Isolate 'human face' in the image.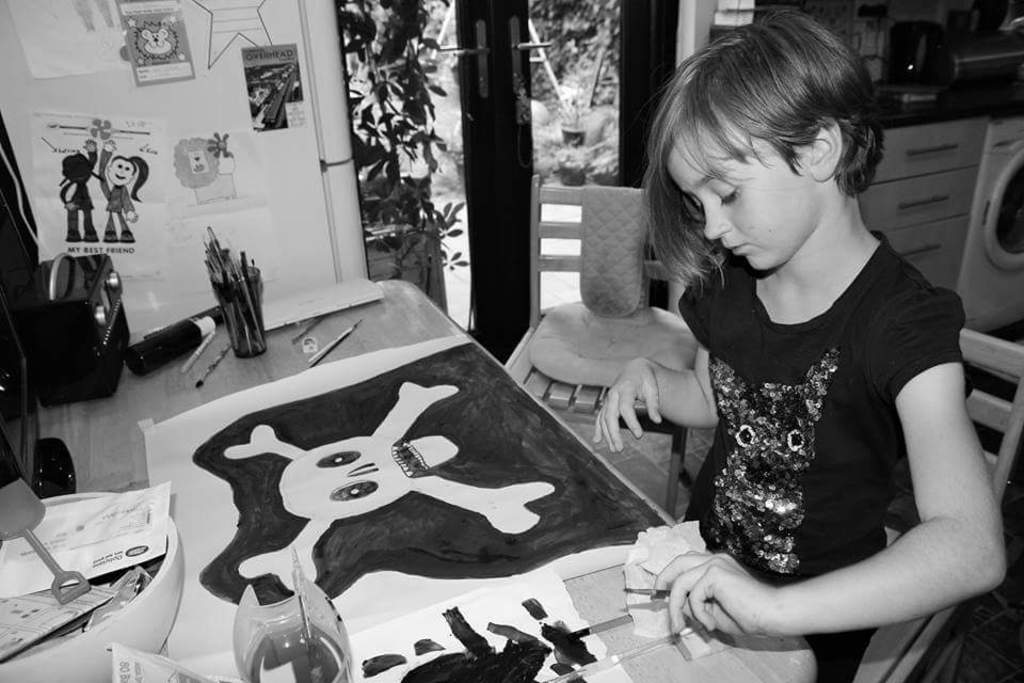
Isolated region: {"x1": 669, "y1": 109, "x2": 813, "y2": 272}.
